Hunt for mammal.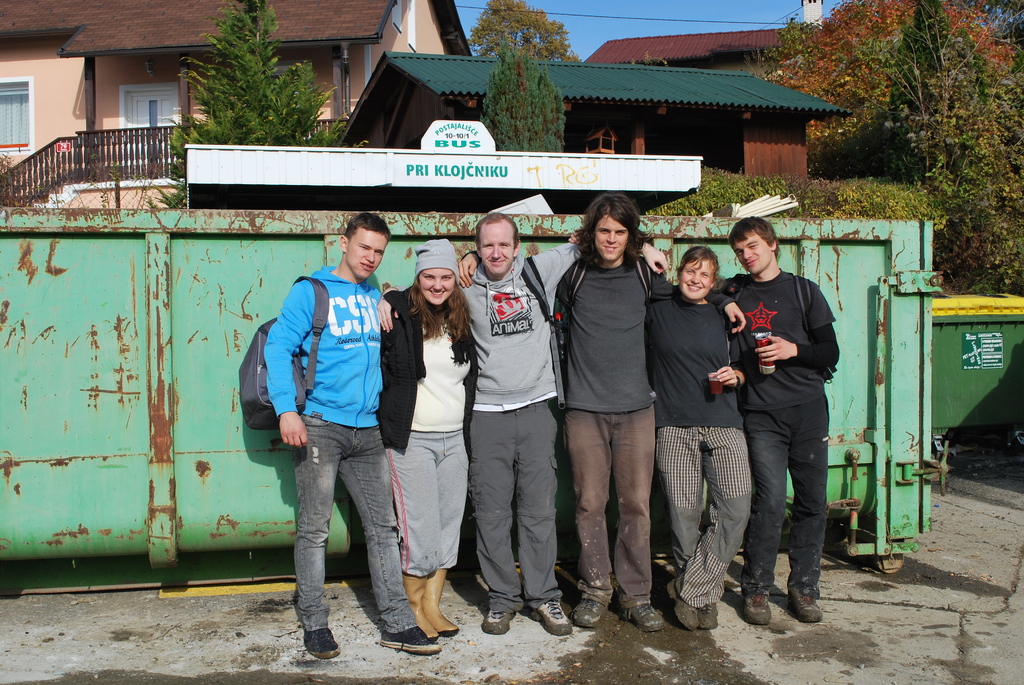
Hunted down at crop(255, 214, 447, 654).
